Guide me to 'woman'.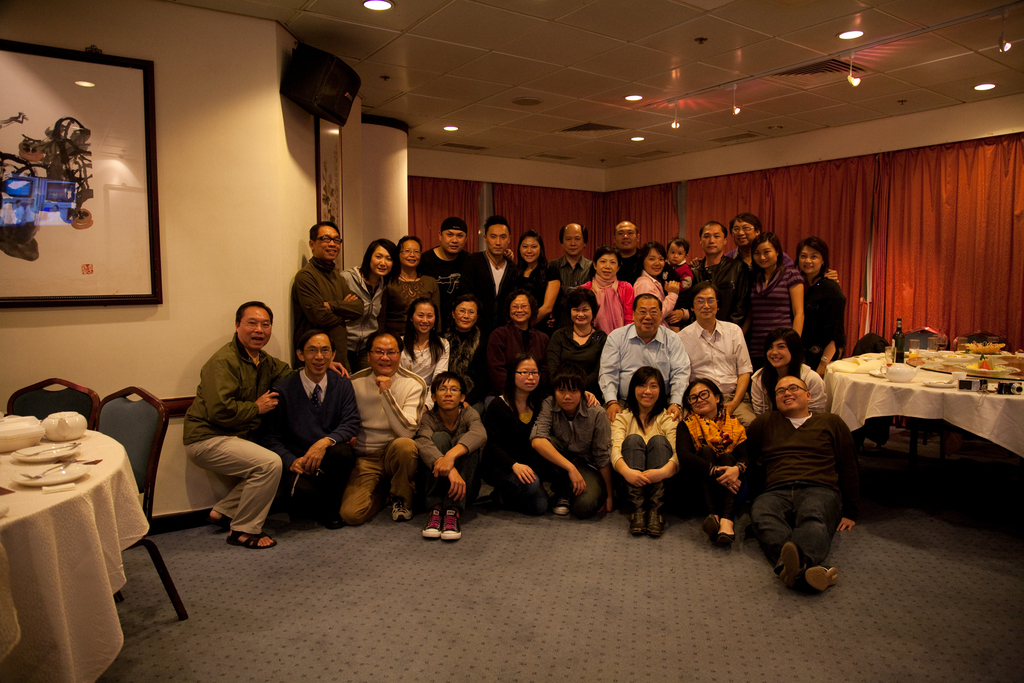
Guidance: <region>516, 233, 559, 327</region>.
